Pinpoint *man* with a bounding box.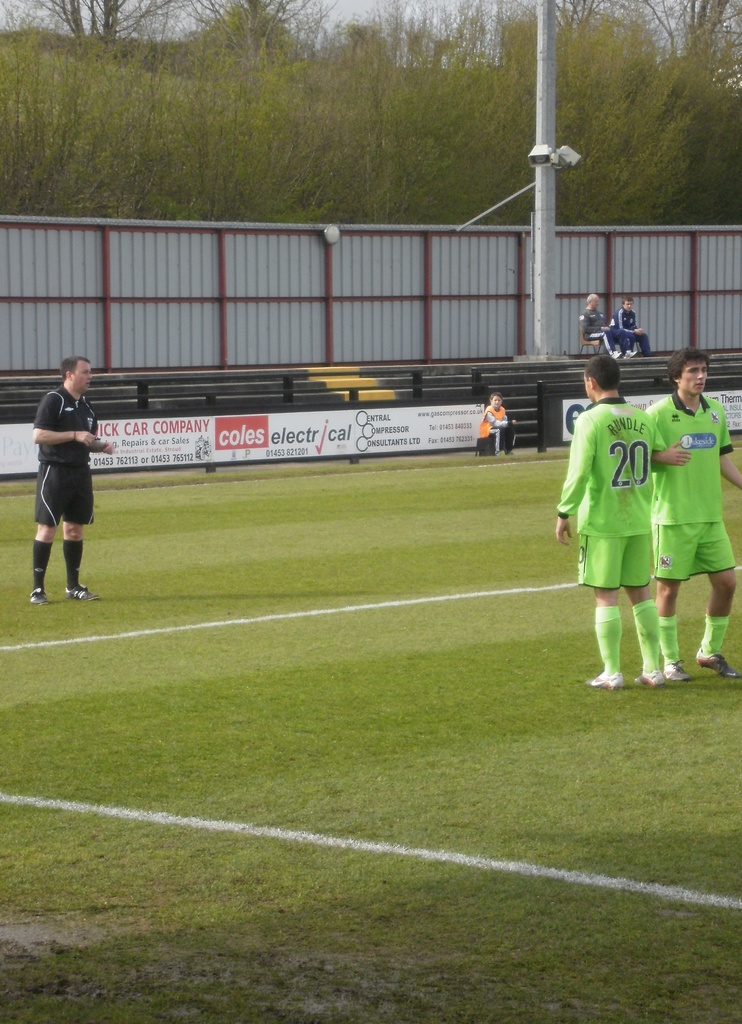
x1=28 y1=358 x2=121 y2=608.
